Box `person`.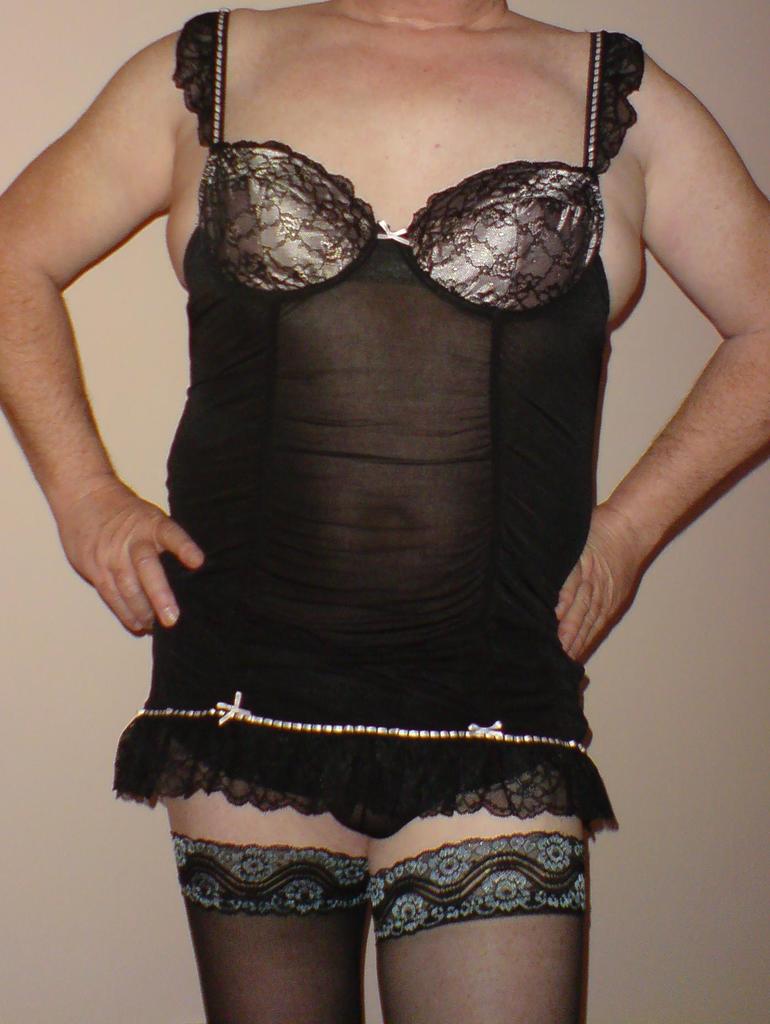
[0,0,769,1023].
